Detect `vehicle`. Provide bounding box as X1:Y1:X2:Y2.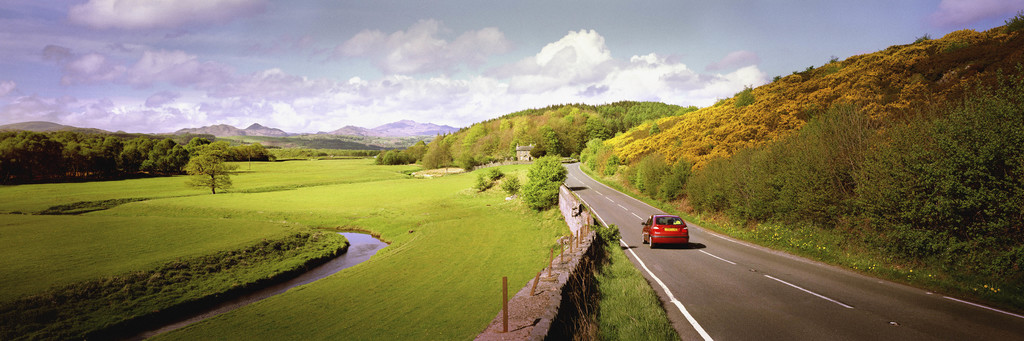
639:212:691:250.
